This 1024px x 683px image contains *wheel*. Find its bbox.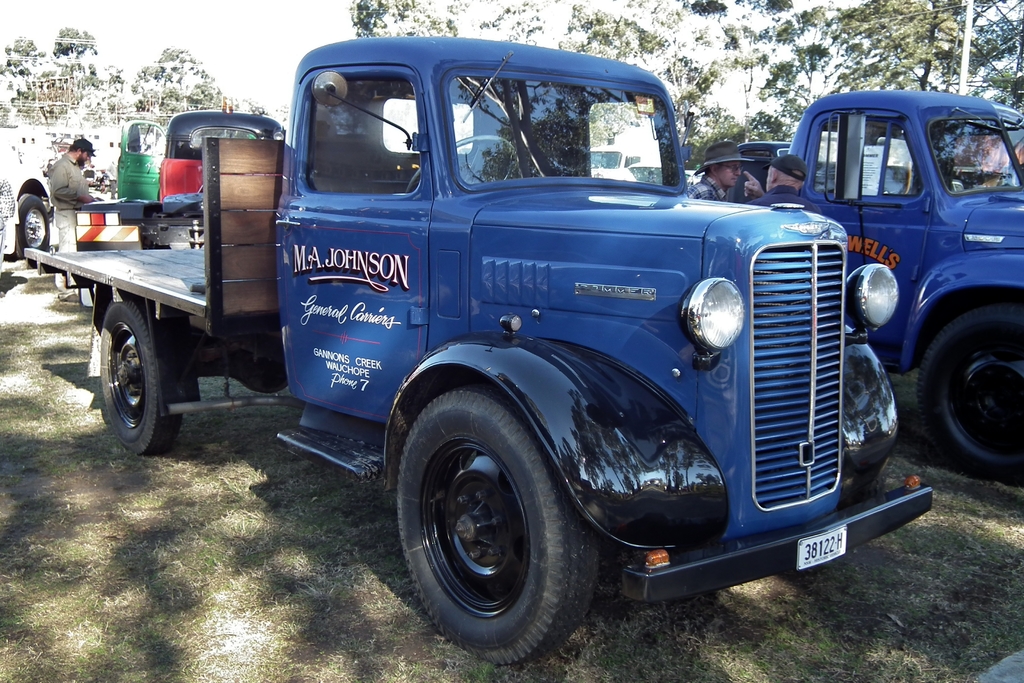
box(104, 187, 109, 196).
